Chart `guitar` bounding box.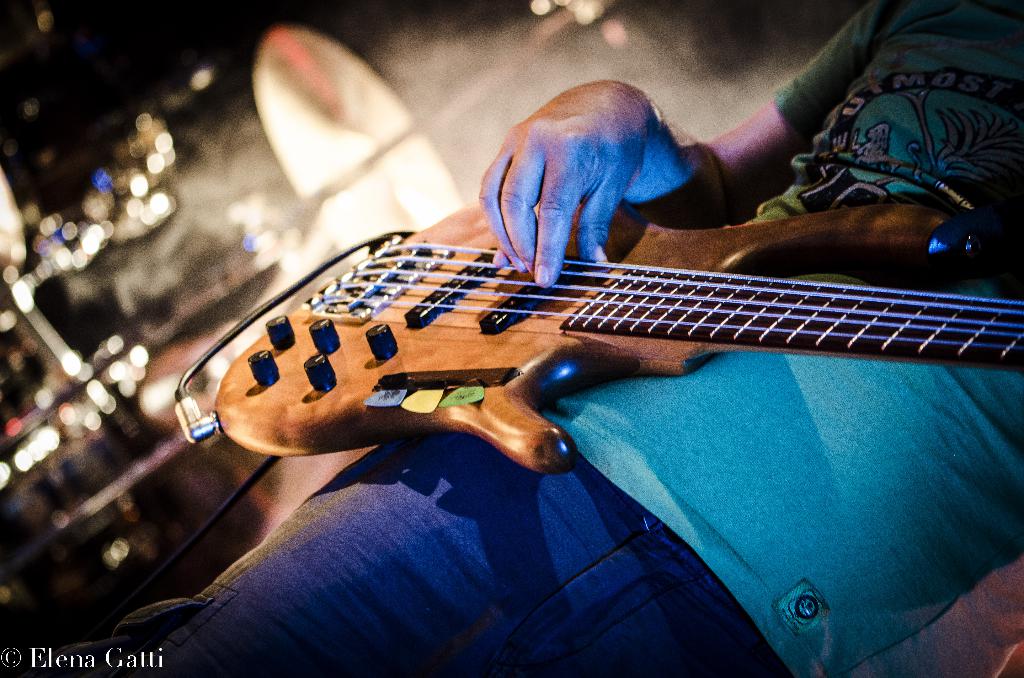
Charted: l=212, t=200, r=1023, b=477.
